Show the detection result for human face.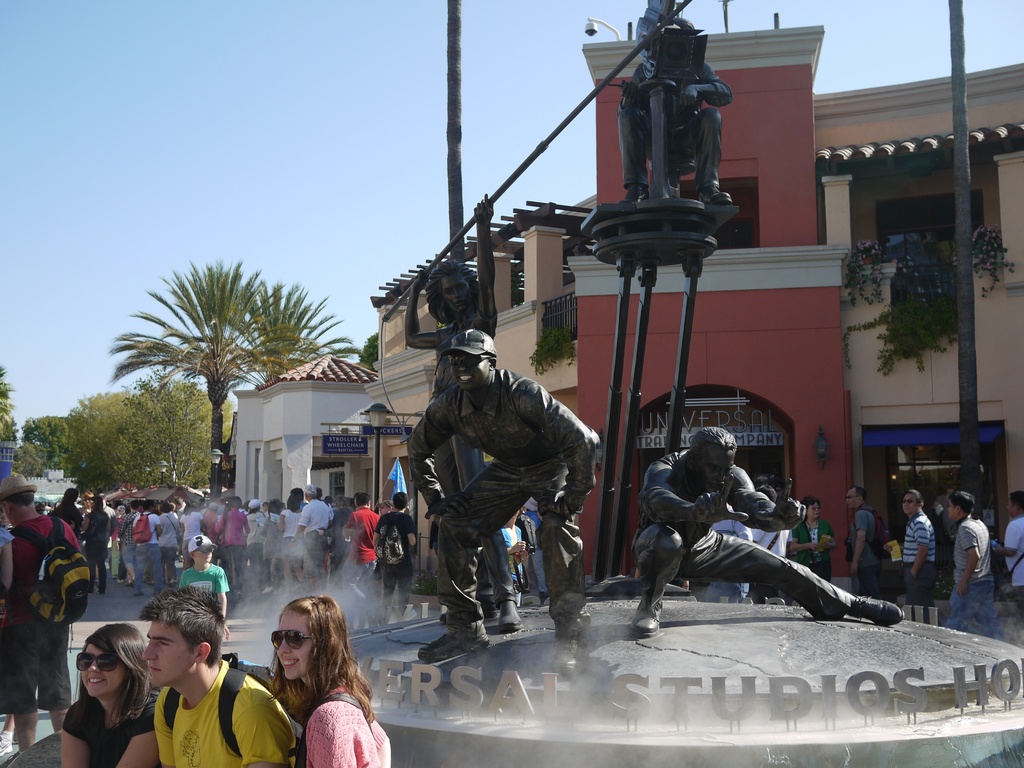
bbox=[945, 501, 957, 520].
